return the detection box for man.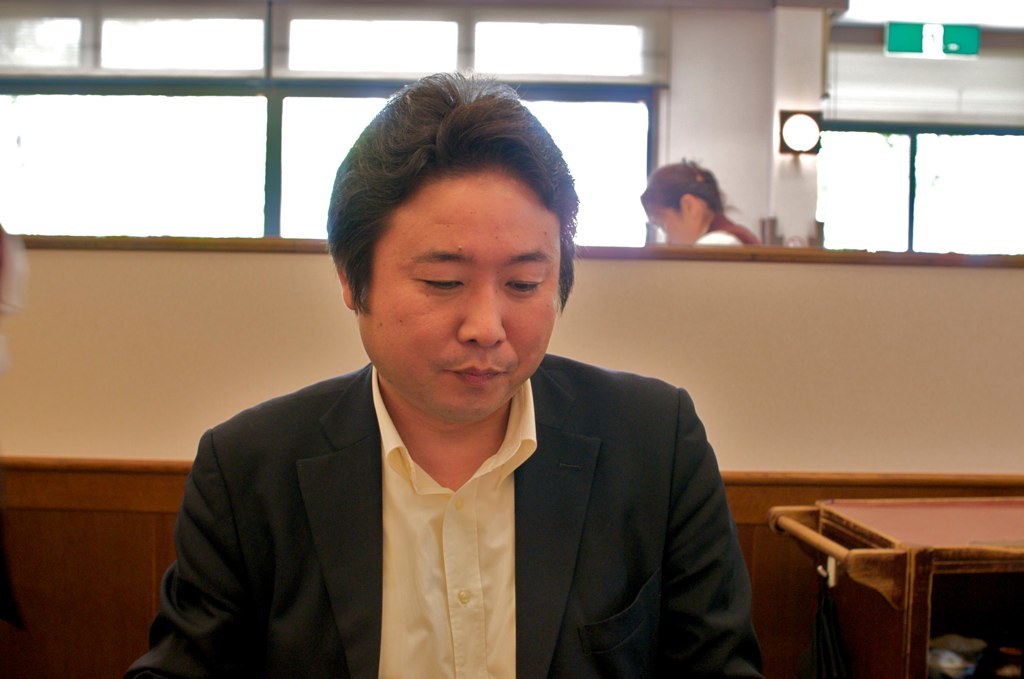
box(123, 65, 770, 678).
